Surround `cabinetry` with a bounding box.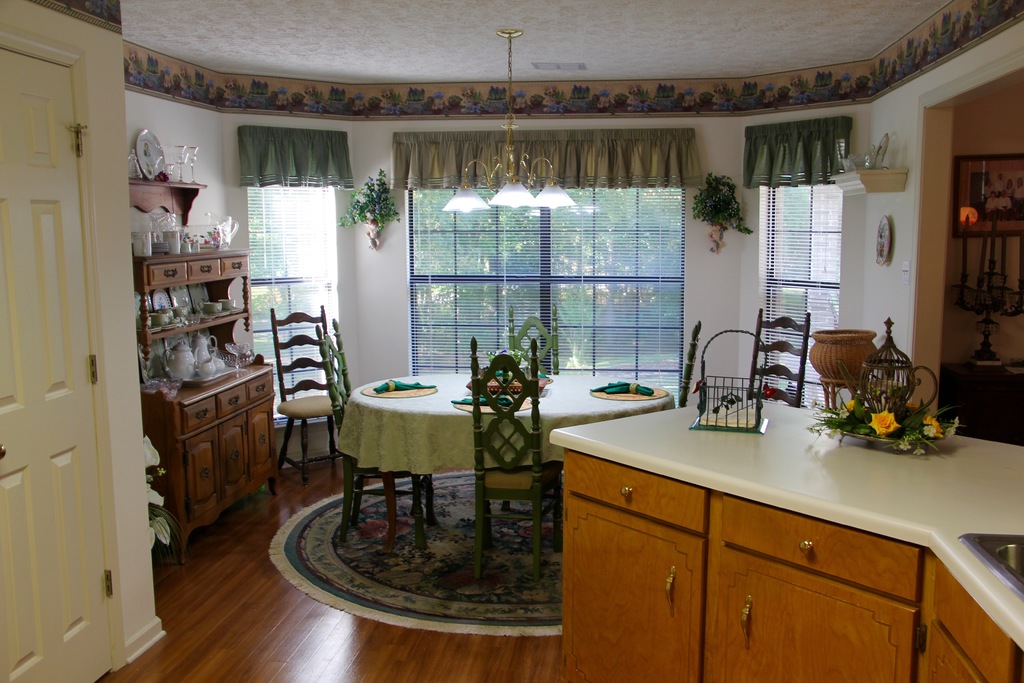
crop(555, 449, 715, 682).
